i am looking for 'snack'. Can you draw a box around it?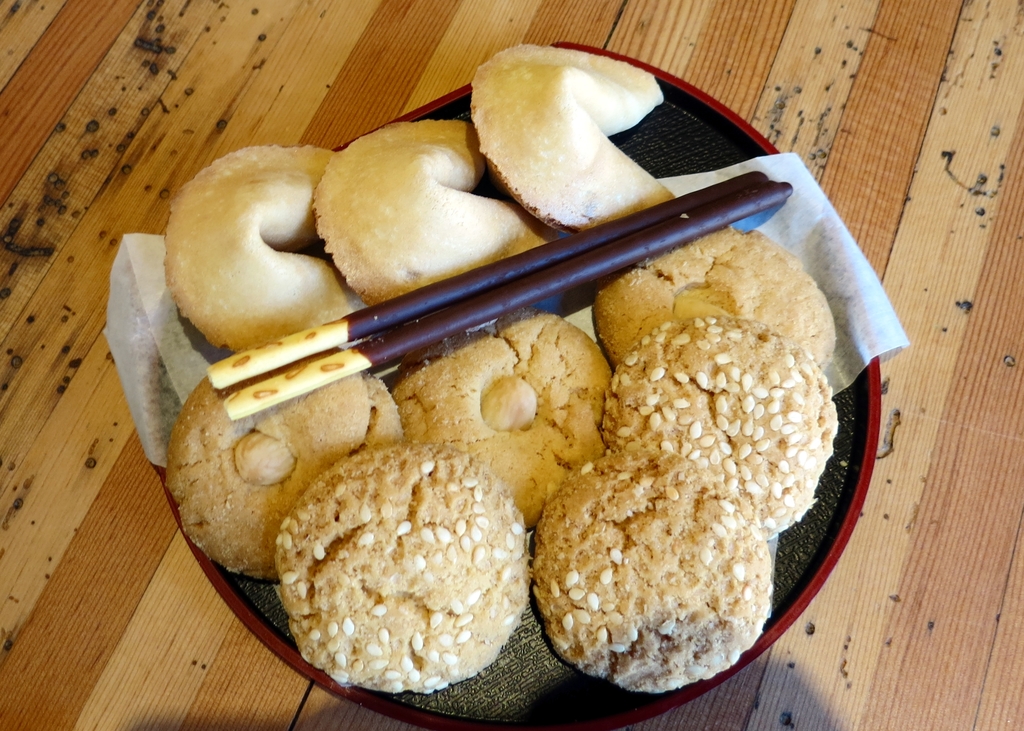
Sure, the bounding box is bbox=(319, 131, 564, 308).
